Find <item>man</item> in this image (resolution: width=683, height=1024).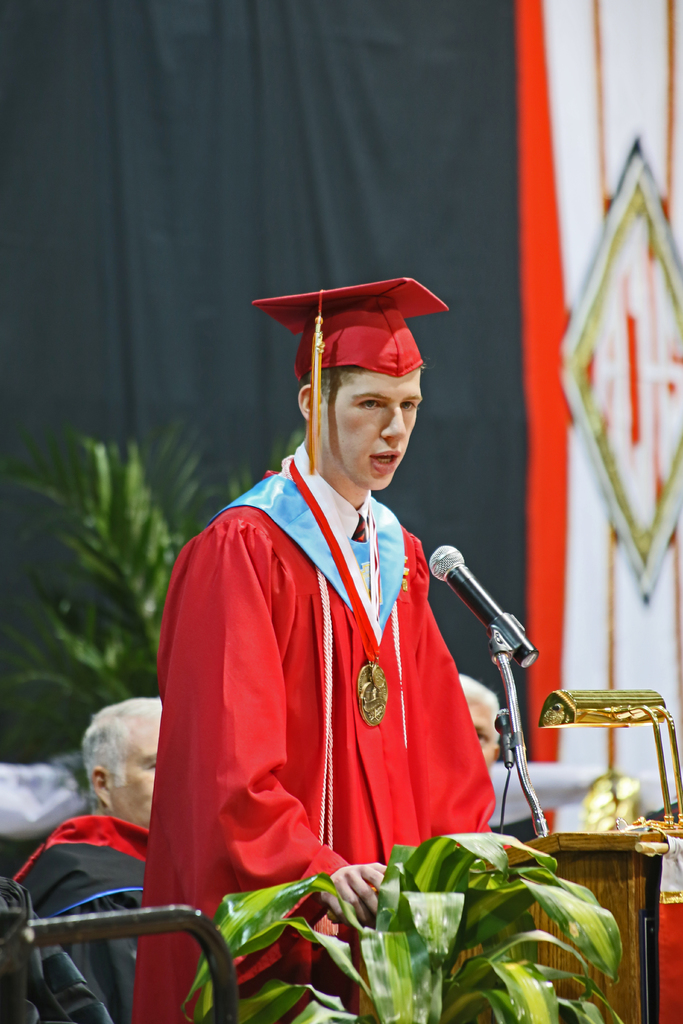
pyautogui.locateOnScreen(152, 181, 501, 985).
